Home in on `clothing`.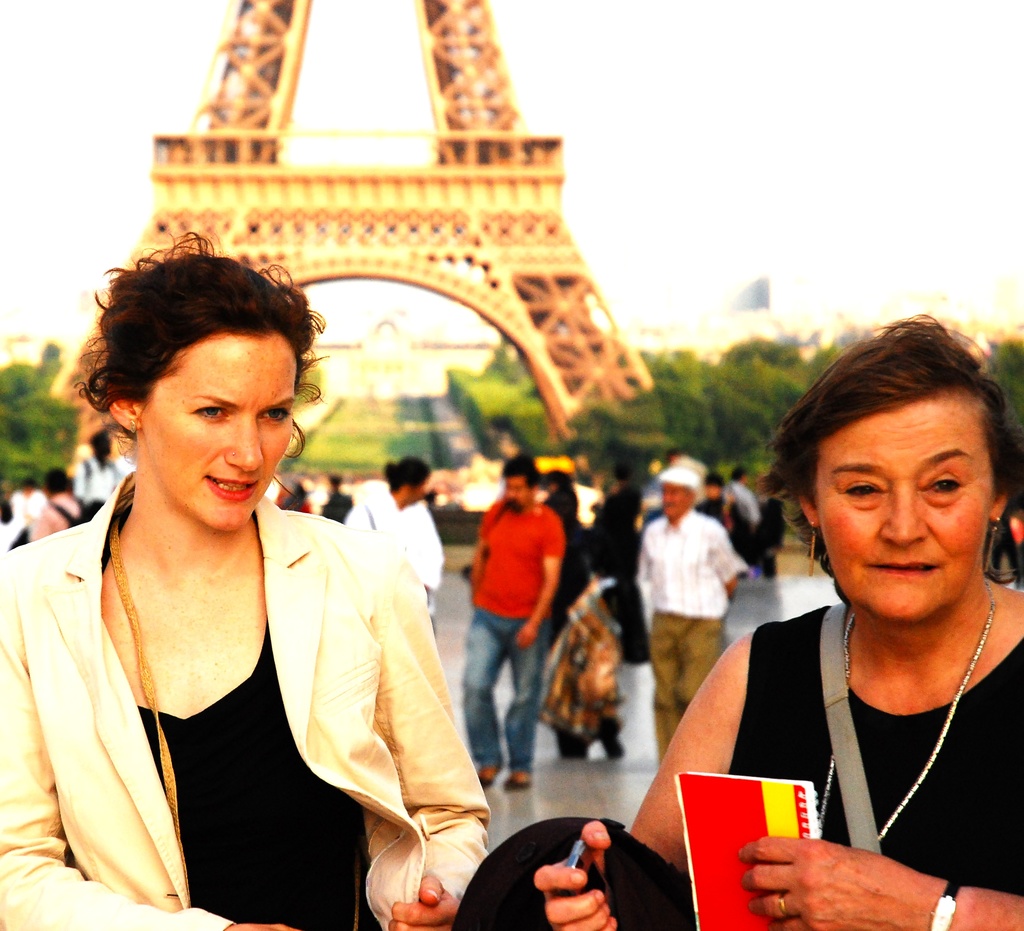
Homed in at {"left": 751, "top": 592, "right": 1023, "bottom": 919}.
